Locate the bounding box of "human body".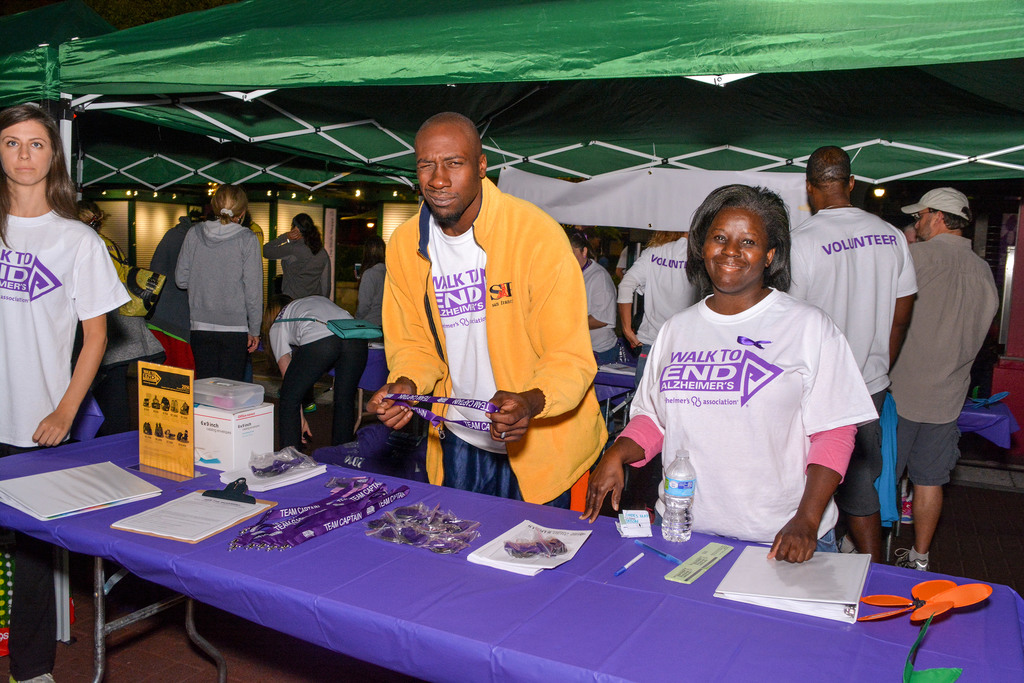
Bounding box: x1=264, y1=236, x2=328, y2=315.
